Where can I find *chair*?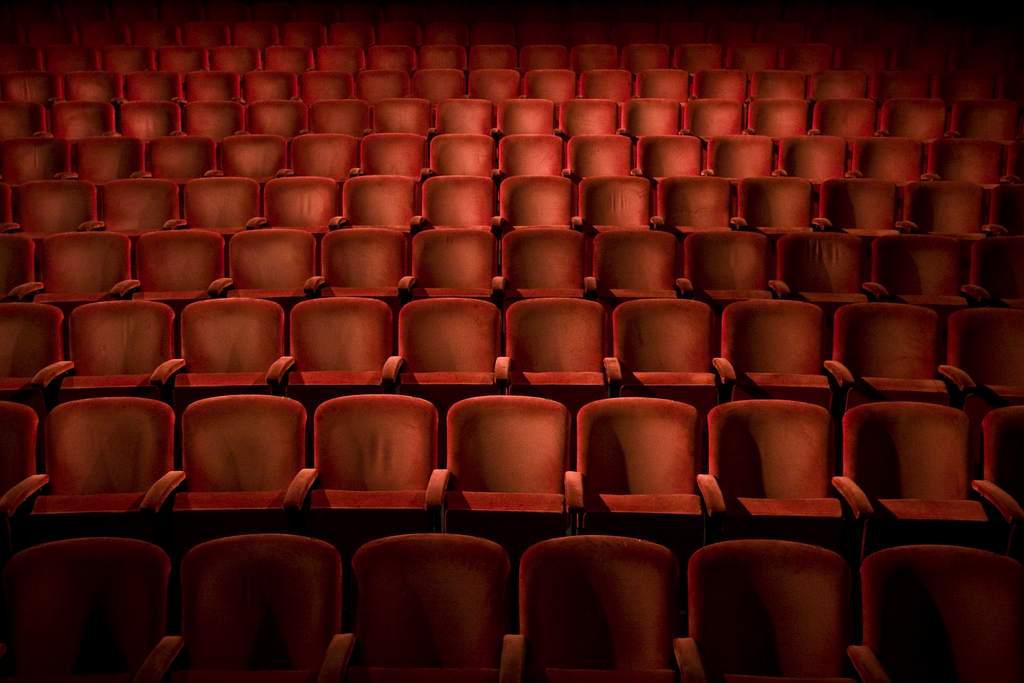
You can find it at detection(588, 230, 686, 307).
